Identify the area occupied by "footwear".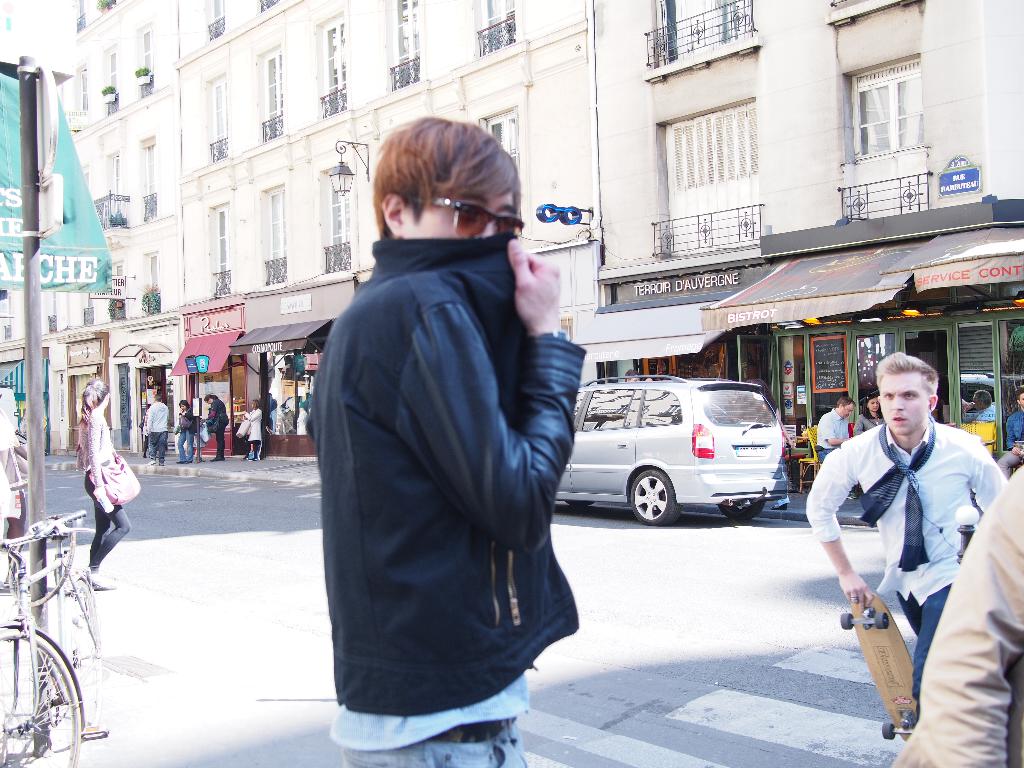
Area: l=769, t=502, r=787, b=512.
